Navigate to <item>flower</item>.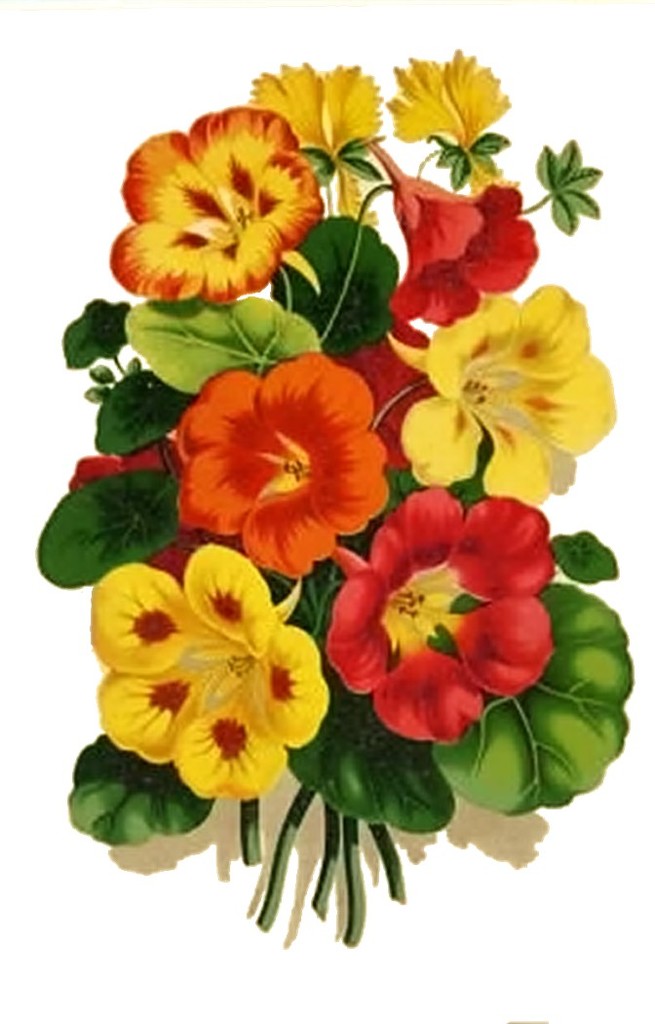
Navigation target: select_region(383, 274, 606, 508).
